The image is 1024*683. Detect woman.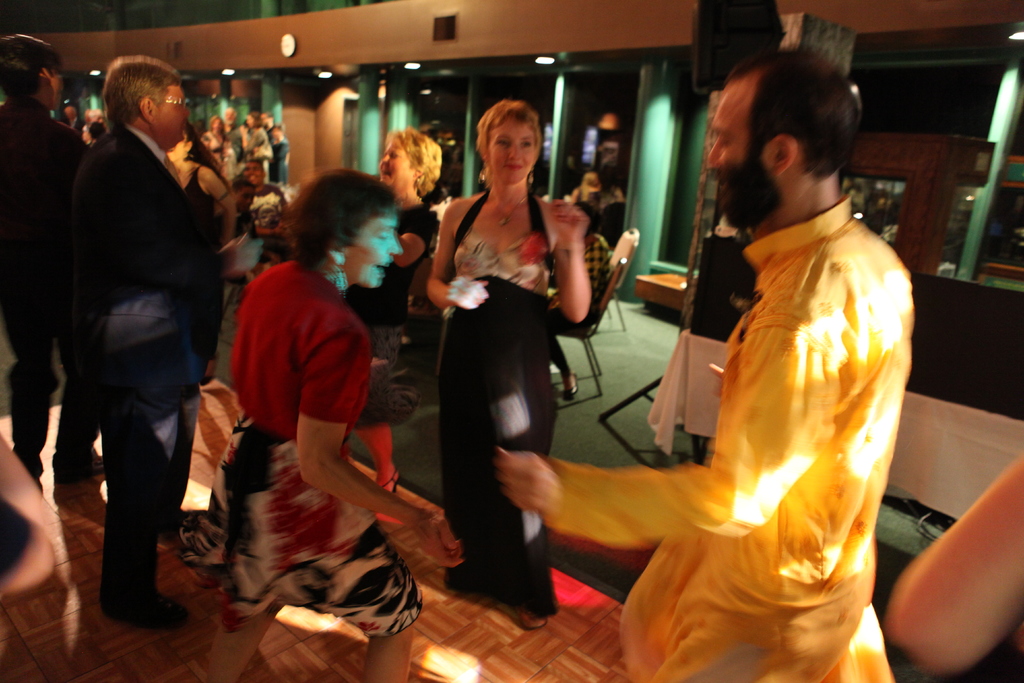
Detection: select_region(268, 120, 292, 183).
